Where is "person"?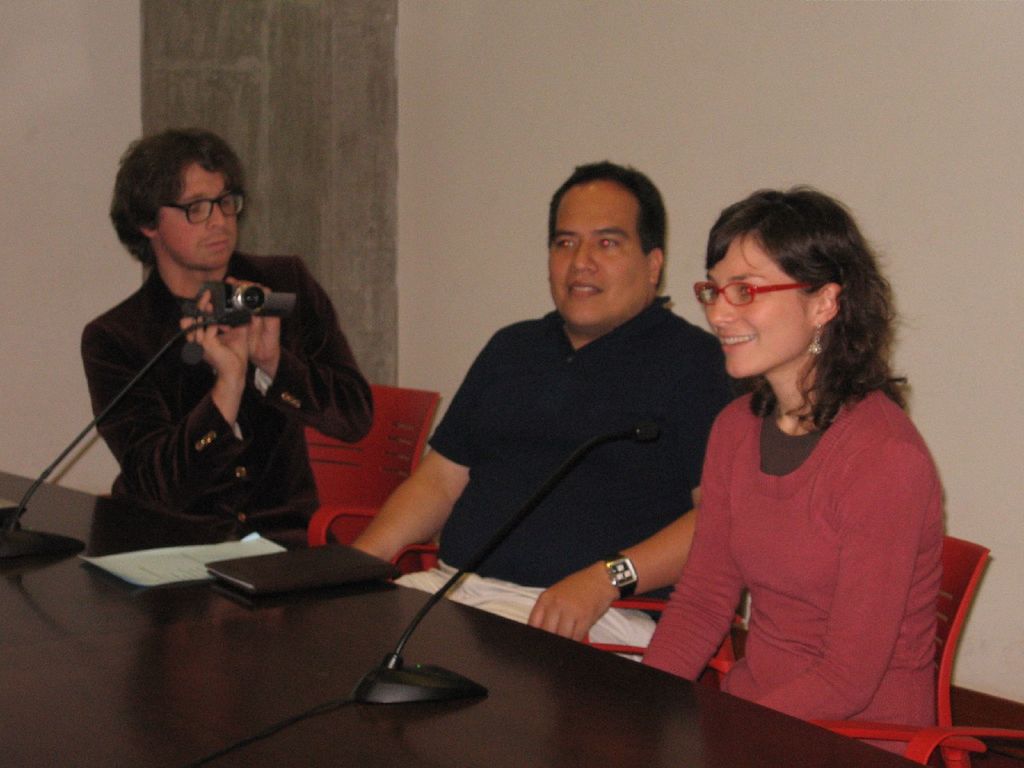
{"left": 344, "top": 162, "right": 767, "bottom": 663}.
